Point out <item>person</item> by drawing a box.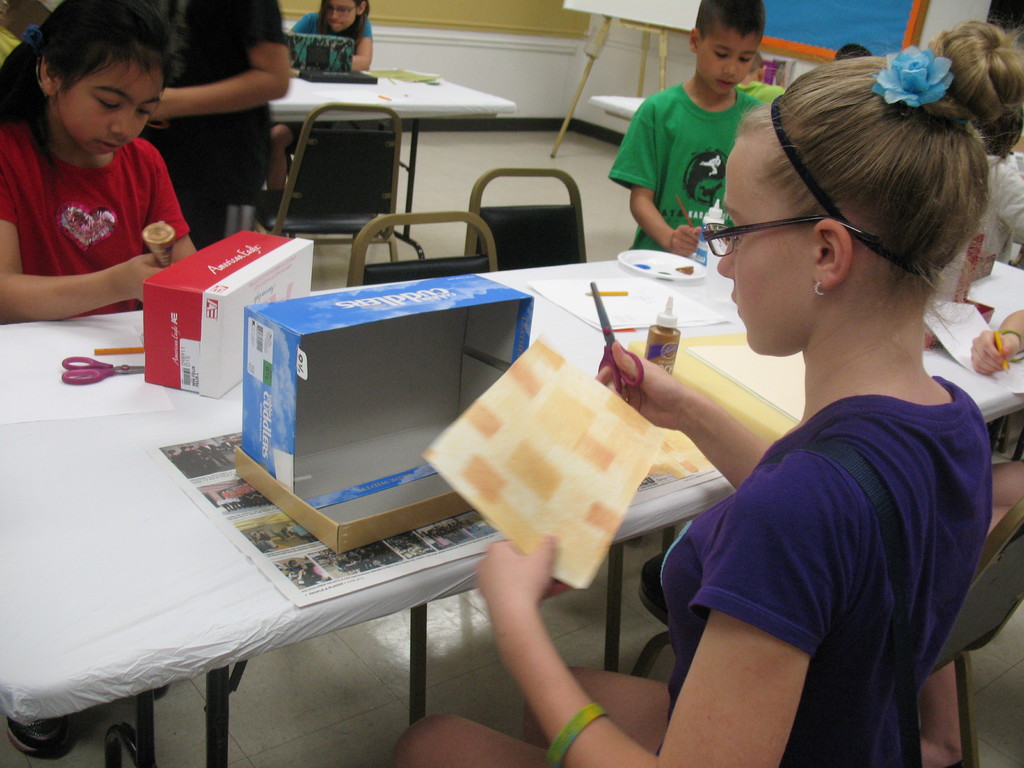
box=[262, 0, 376, 193].
